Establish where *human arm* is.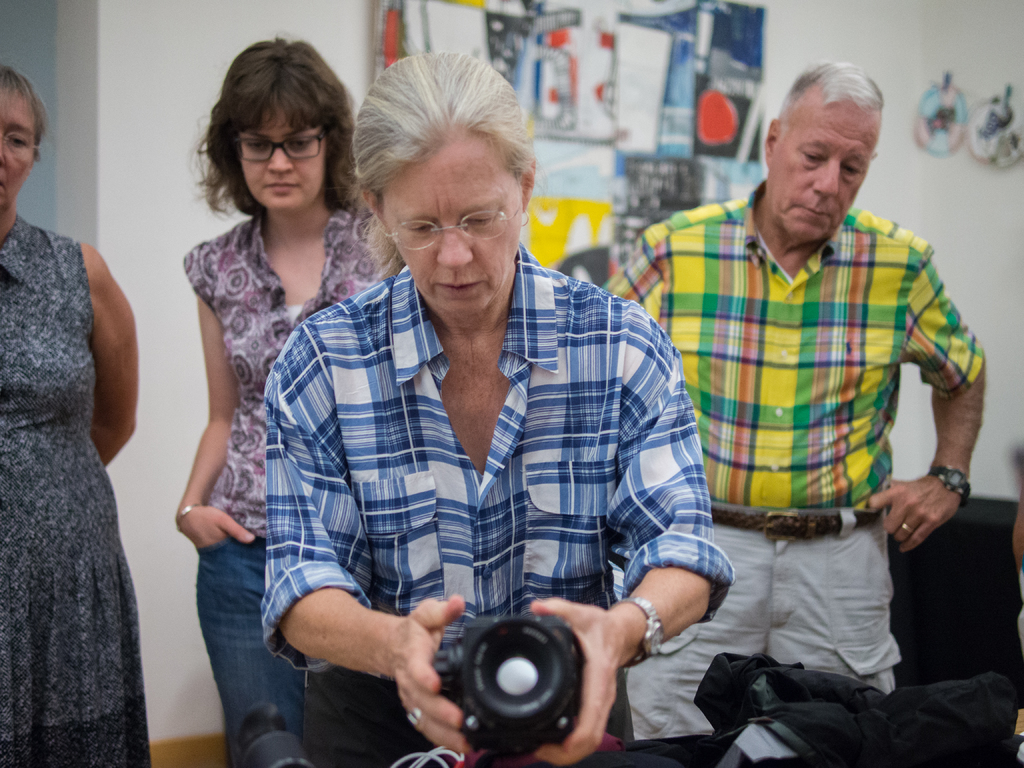
Established at 250, 325, 467, 764.
